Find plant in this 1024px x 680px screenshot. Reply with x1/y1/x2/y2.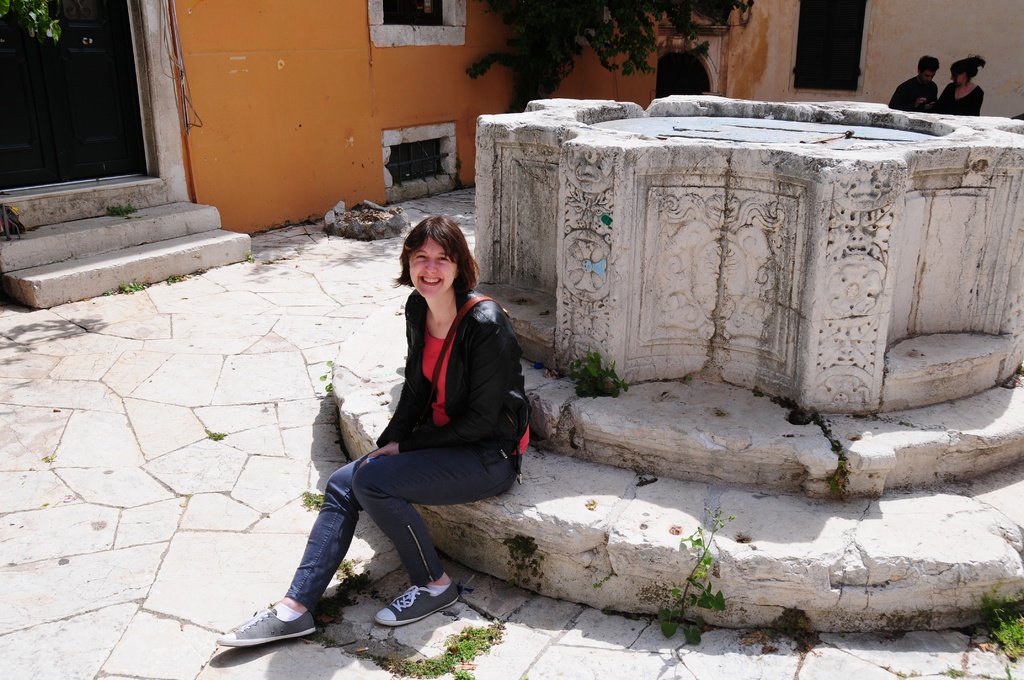
505/526/544/595.
